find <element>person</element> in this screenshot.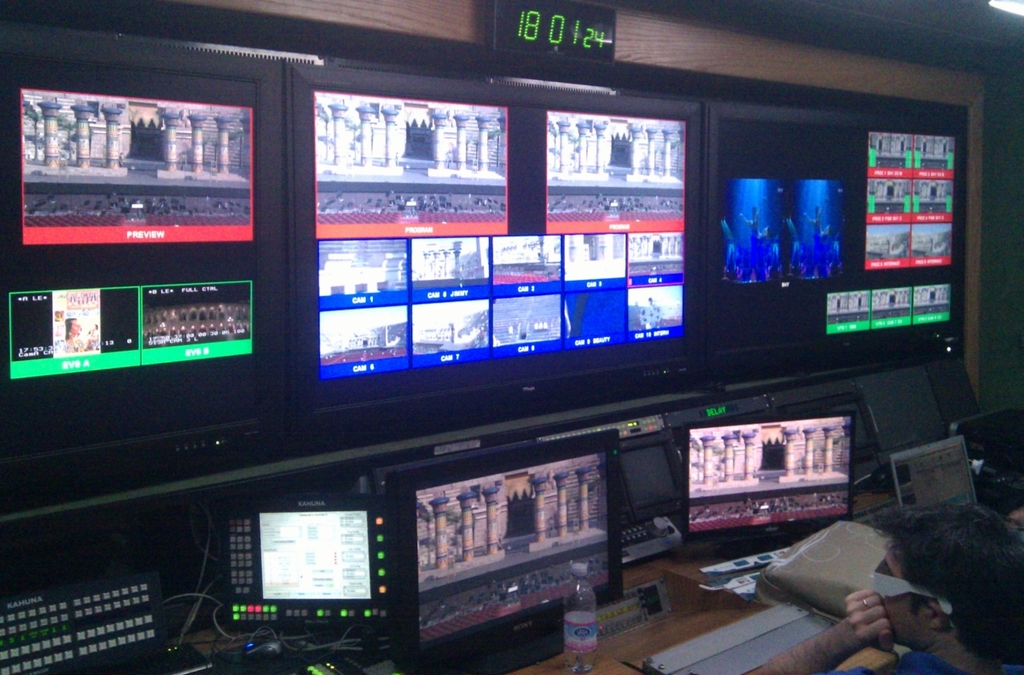
The bounding box for <element>person</element> is Rect(748, 504, 1023, 674).
